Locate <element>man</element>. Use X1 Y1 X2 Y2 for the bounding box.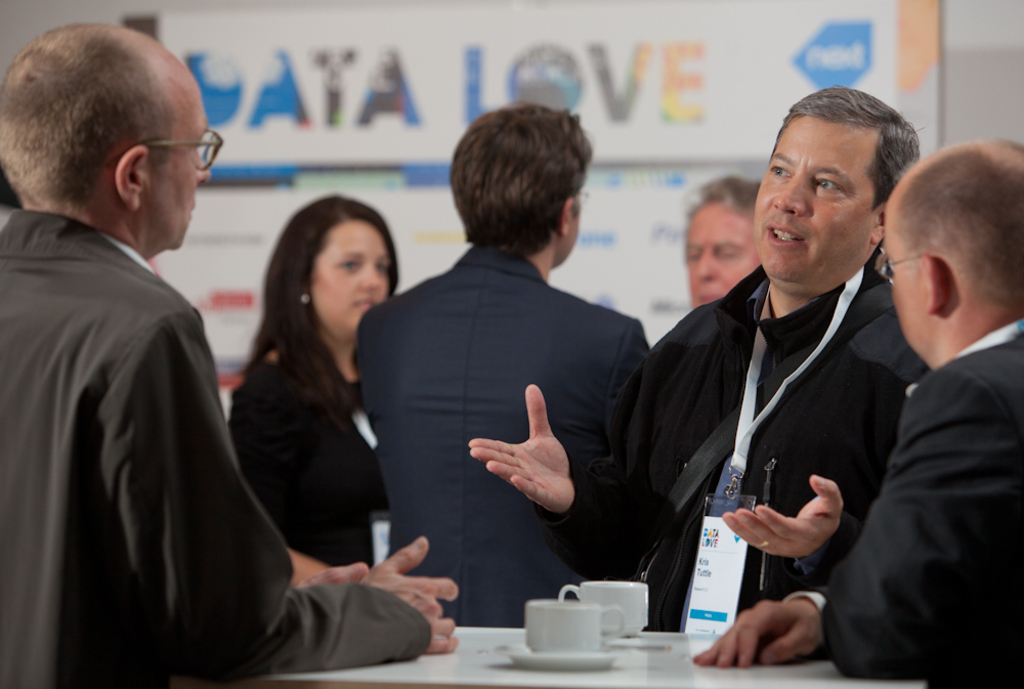
461 82 929 639.
